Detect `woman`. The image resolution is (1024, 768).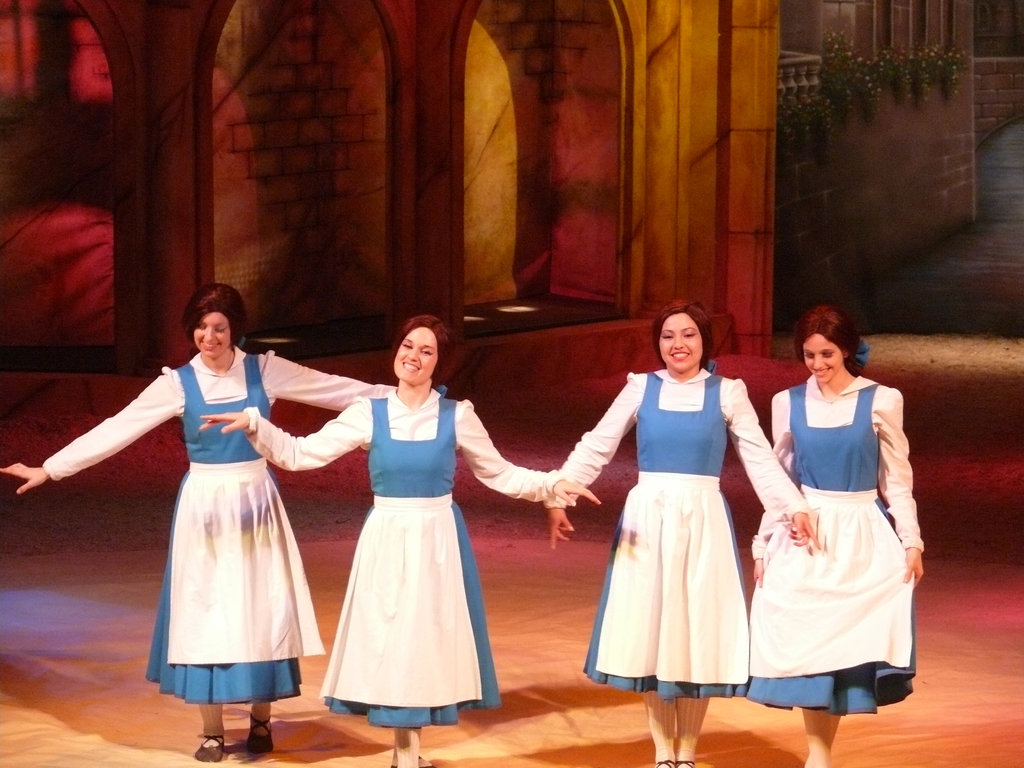
box=[191, 312, 607, 767].
